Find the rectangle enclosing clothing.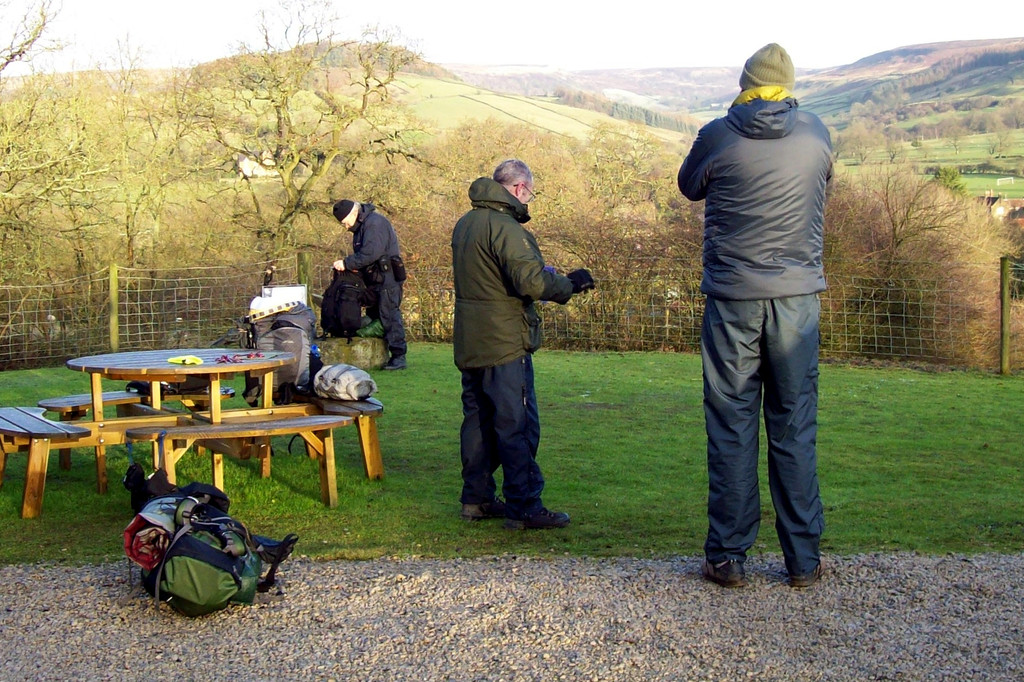
Rect(673, 86, 833, 303).
